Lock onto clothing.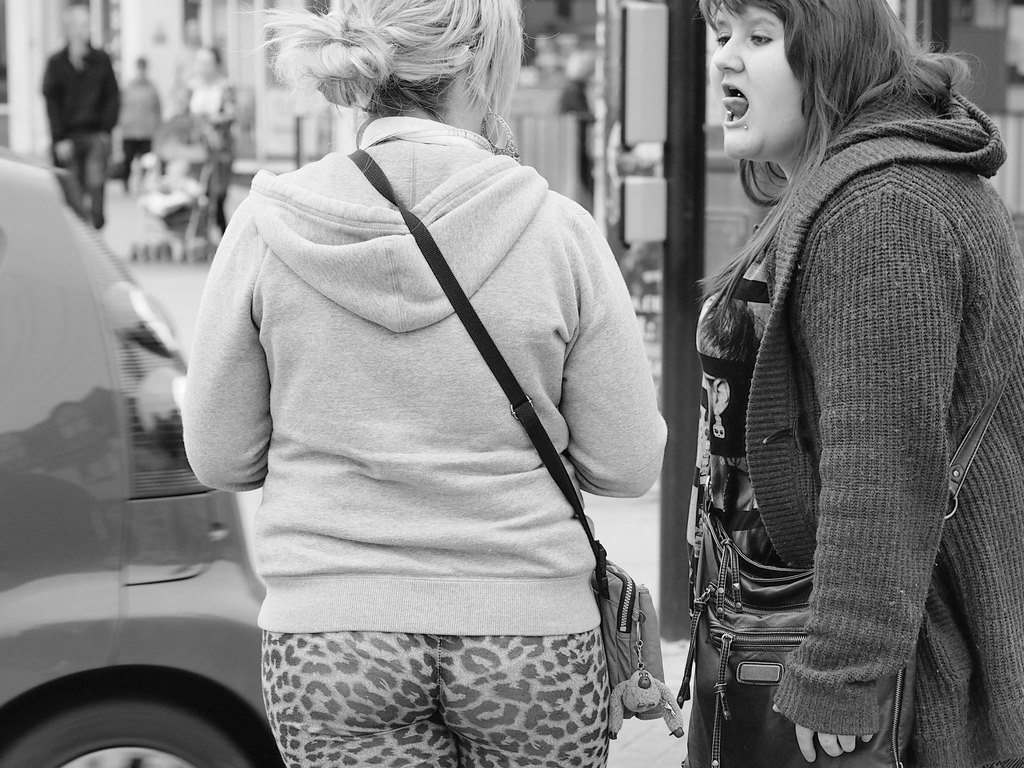
Locked: 684 86 1023 767.
